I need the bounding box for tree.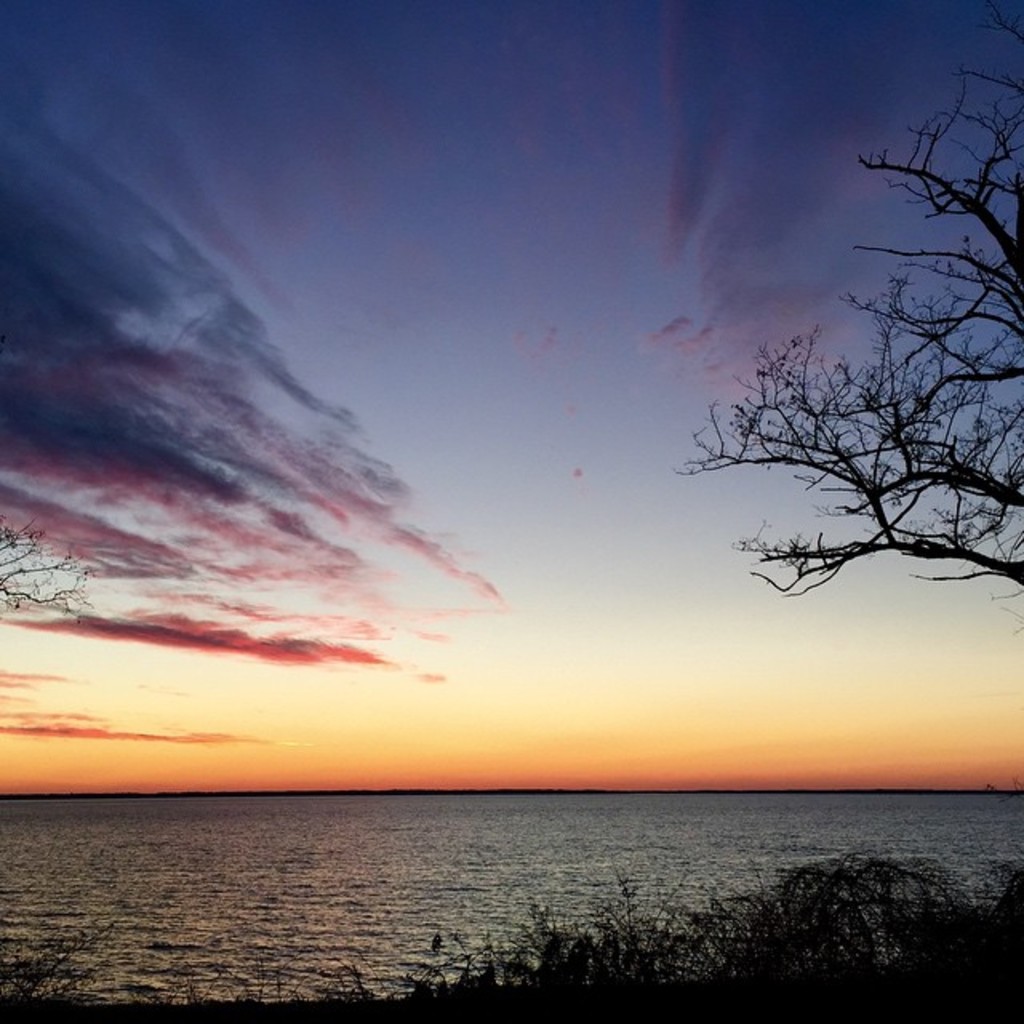
Here it is: 667/179/984/646.
